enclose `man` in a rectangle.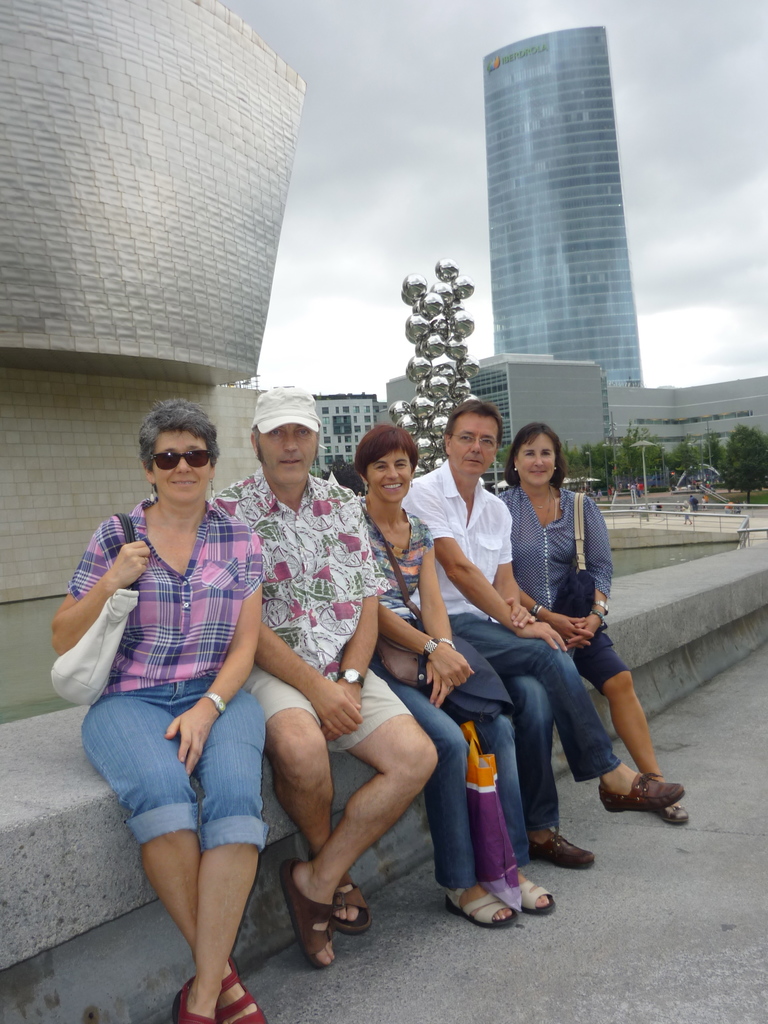
[left=399, top=404, right=687, bottom=878].
